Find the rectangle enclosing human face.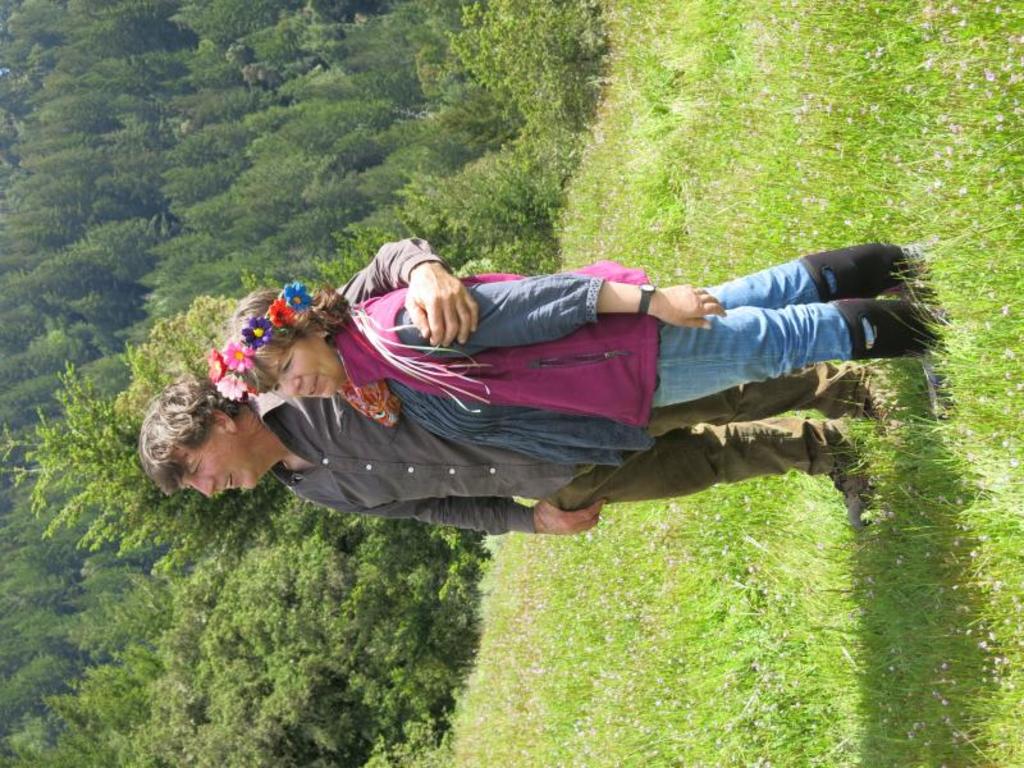
box(268, 339, 342, 402).
